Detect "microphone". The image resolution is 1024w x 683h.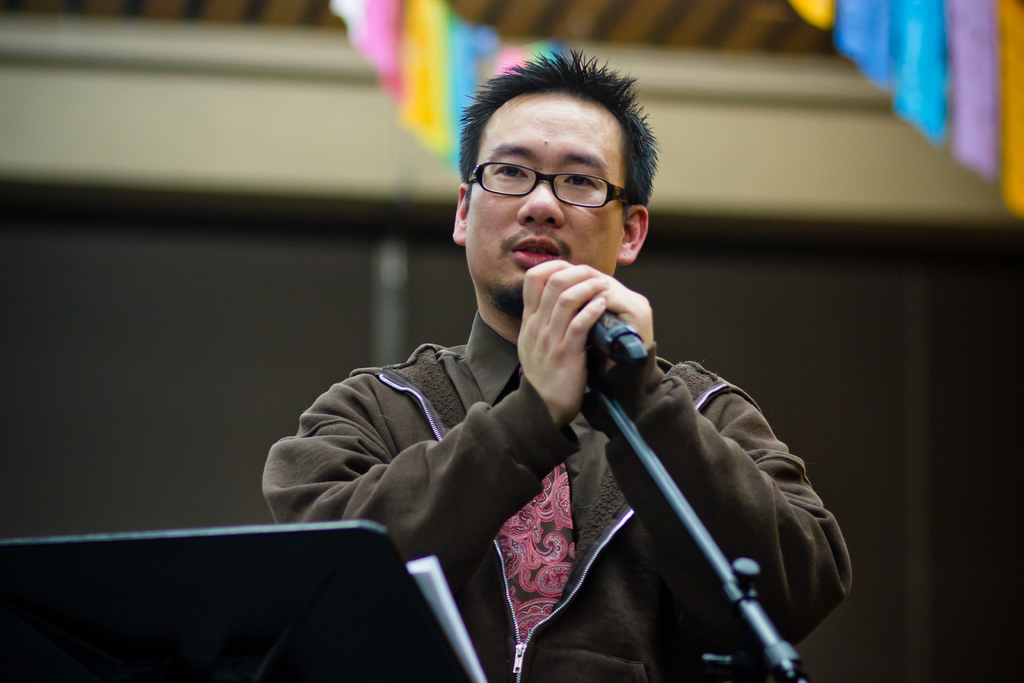
region(585, 309, 653, 372).
